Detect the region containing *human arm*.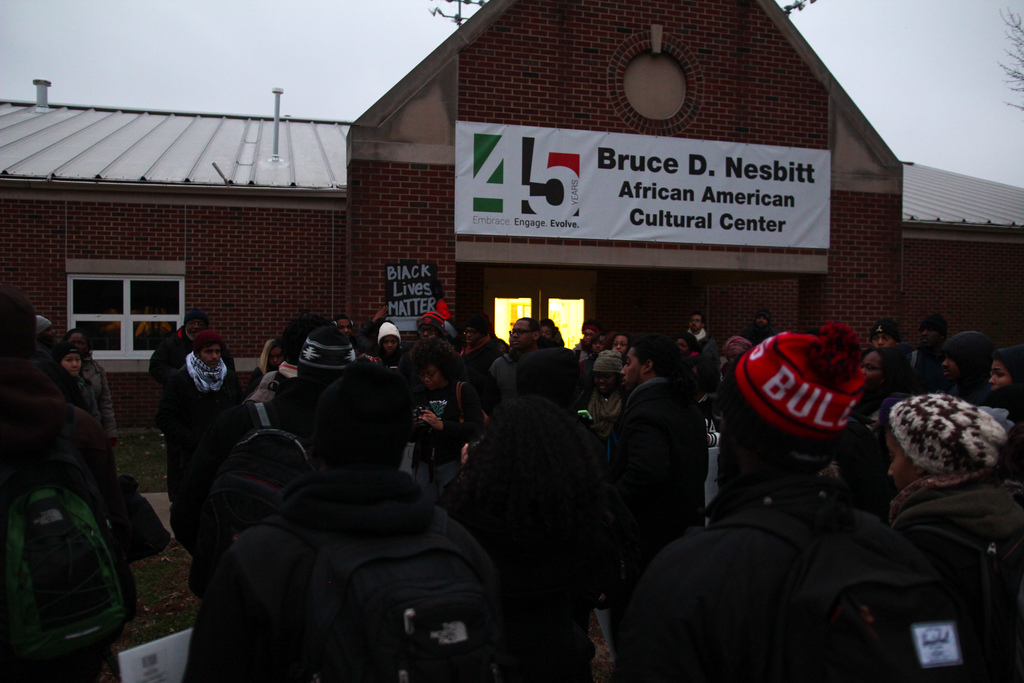
98:367:120:451.
